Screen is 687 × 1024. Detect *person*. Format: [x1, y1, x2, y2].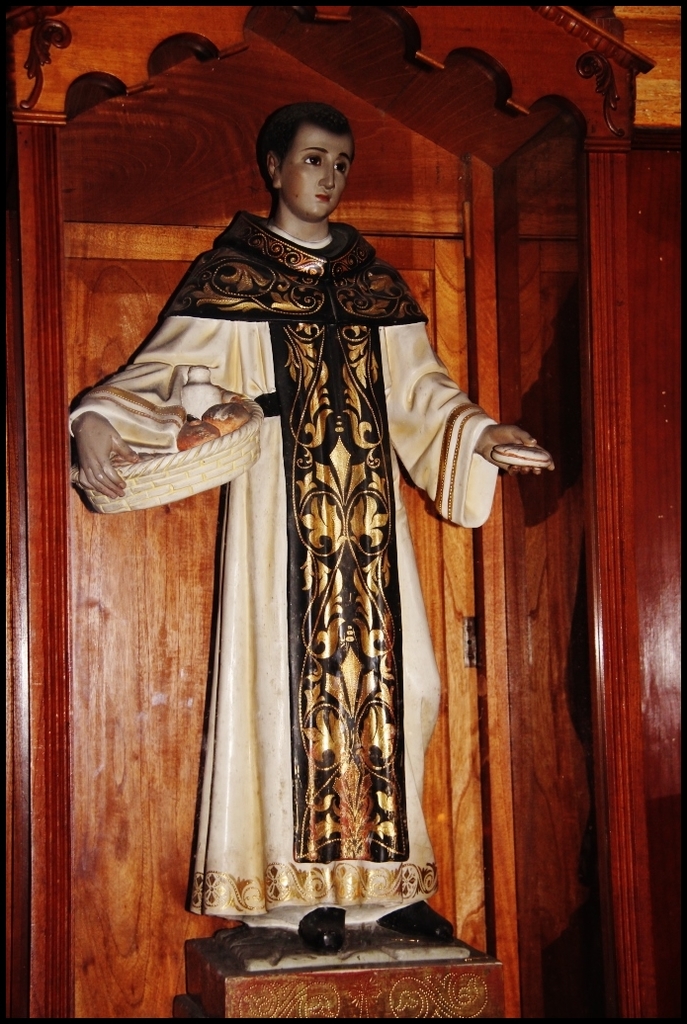
[114, 88, 506, 991].
